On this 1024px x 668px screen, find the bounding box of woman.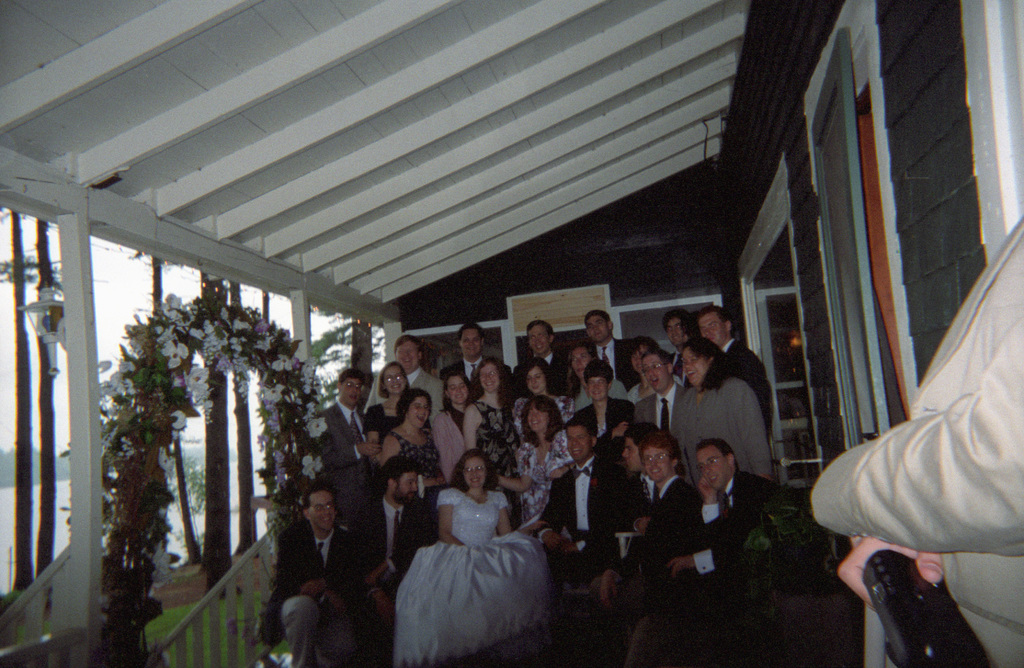
Bounding box: [628,333,686,407].
